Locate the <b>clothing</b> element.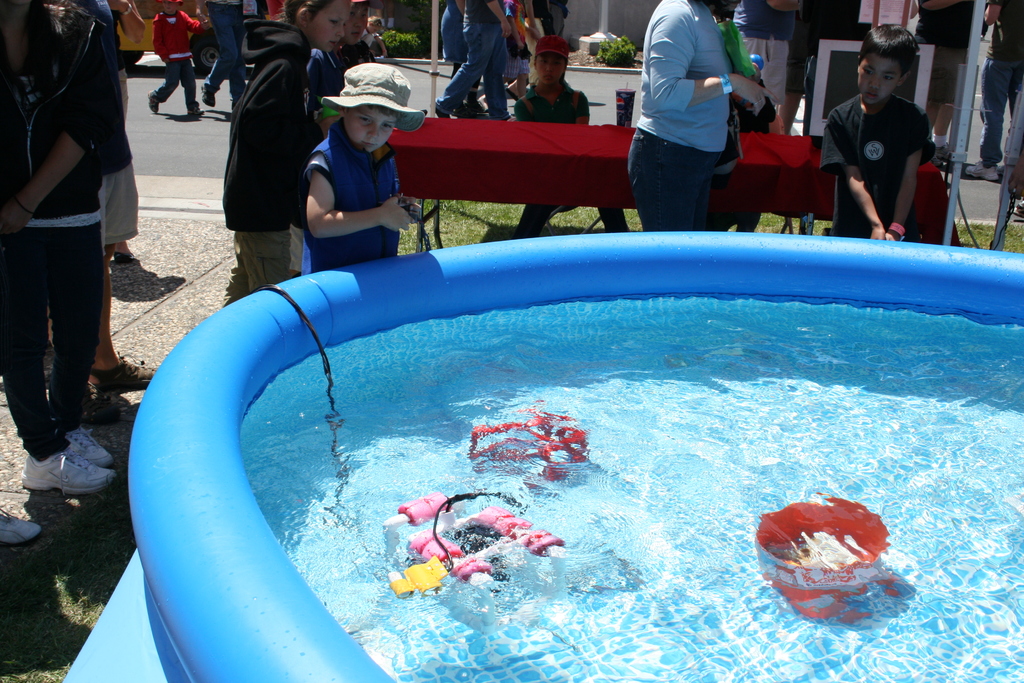
Element bbox: box(981, 0, 1023, 161).
